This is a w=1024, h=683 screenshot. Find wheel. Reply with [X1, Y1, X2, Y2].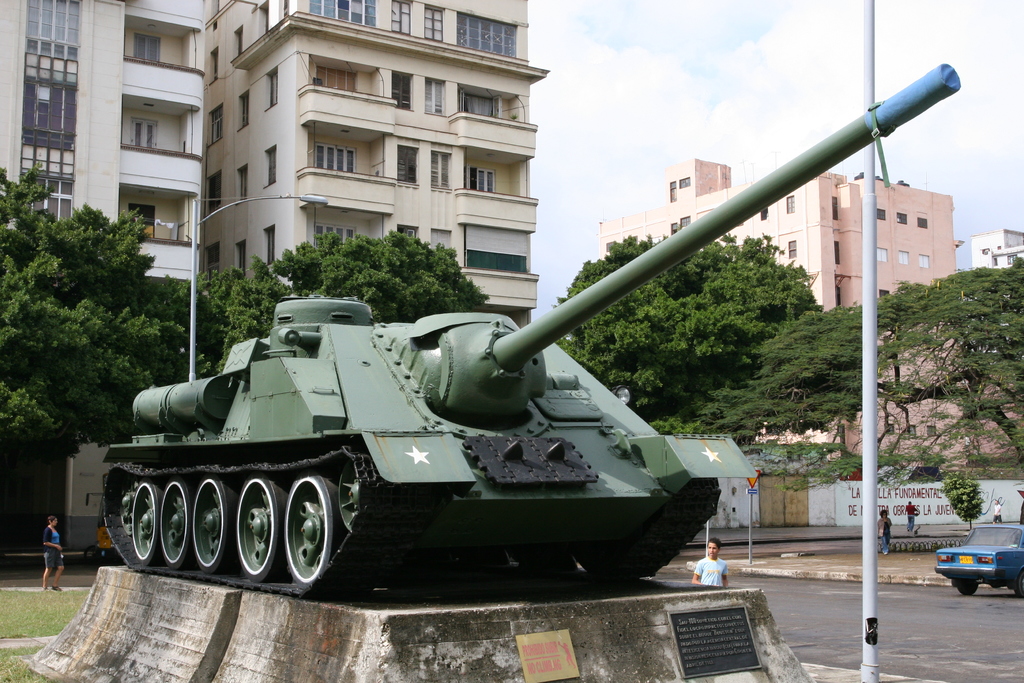
[283, 472, 348, 586].
